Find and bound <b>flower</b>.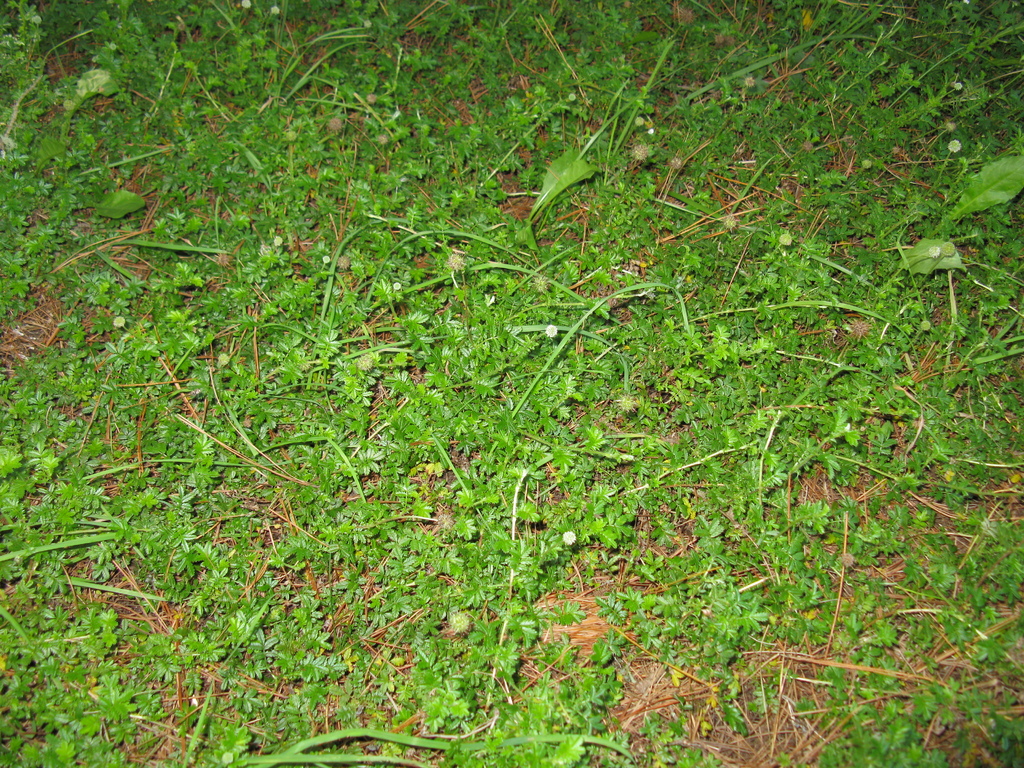
Bound: 544/326/559/340.
